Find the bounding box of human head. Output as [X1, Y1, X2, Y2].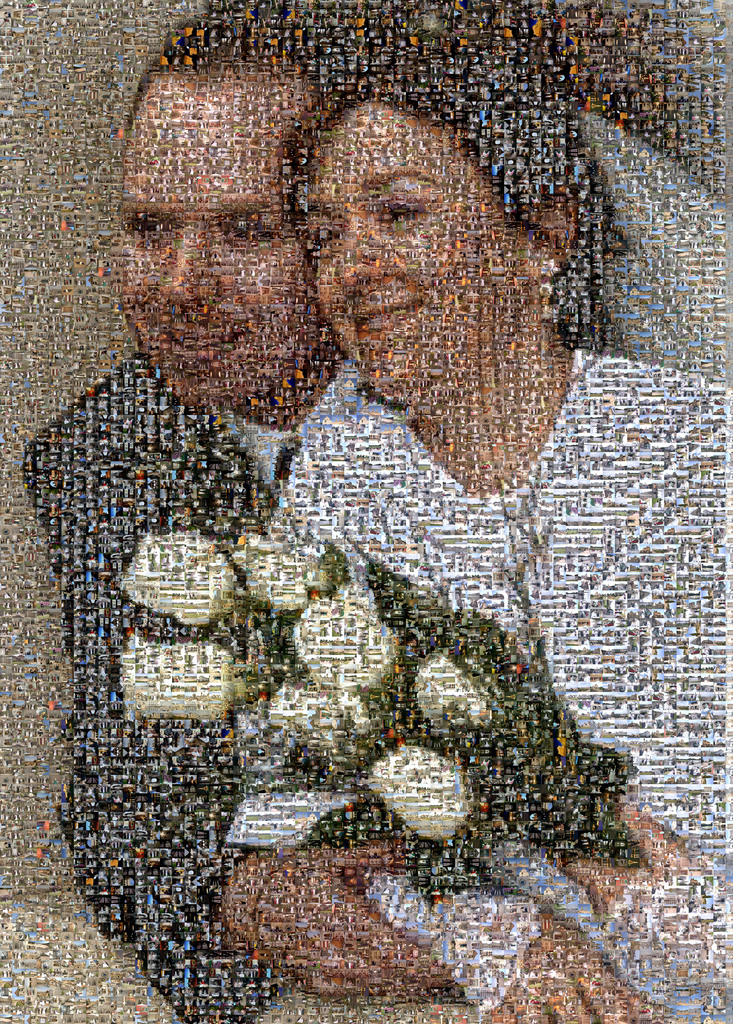
[119, 25, 324, 404].
